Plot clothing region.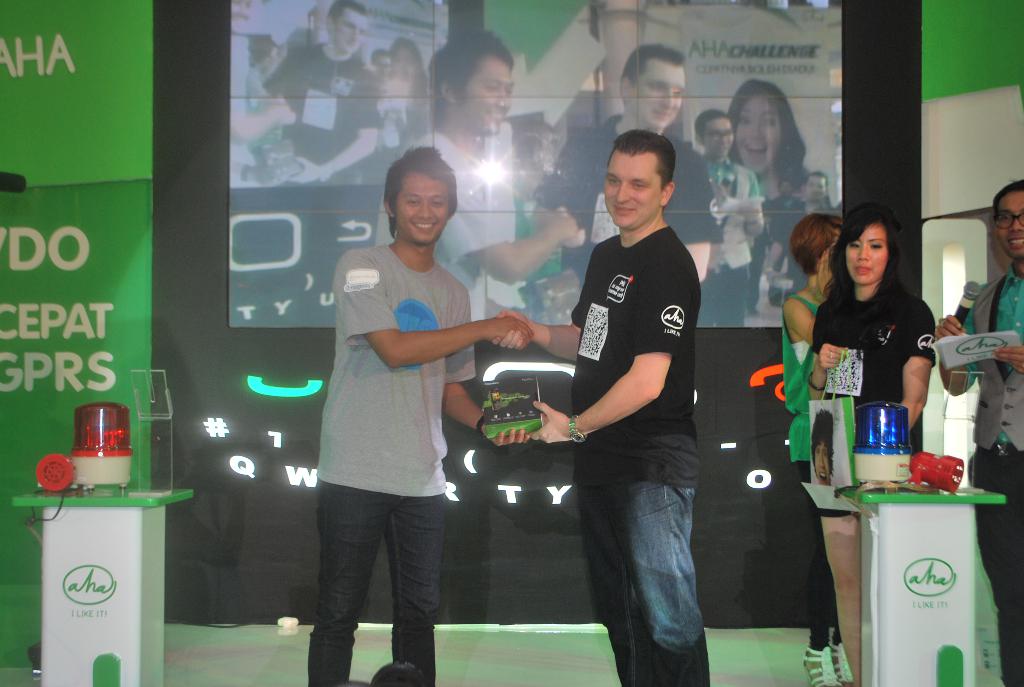
Plotted at bbox=[951, 257, 1023, 686].
